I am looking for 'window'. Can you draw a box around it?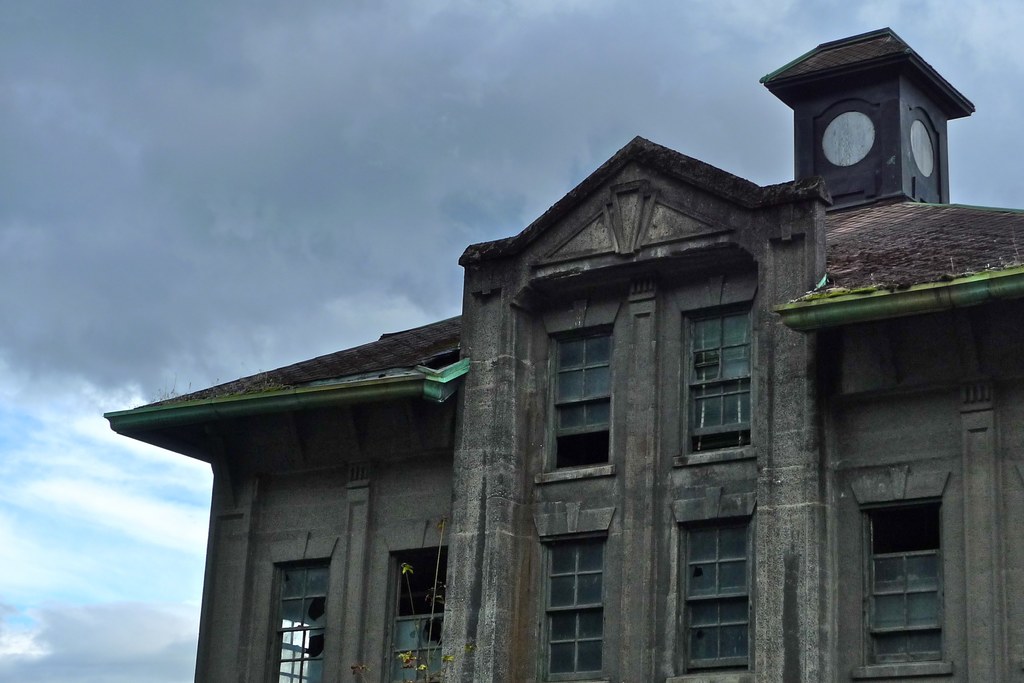
Sure, the bounding box is bbox=(548, 327, 621, 473).
